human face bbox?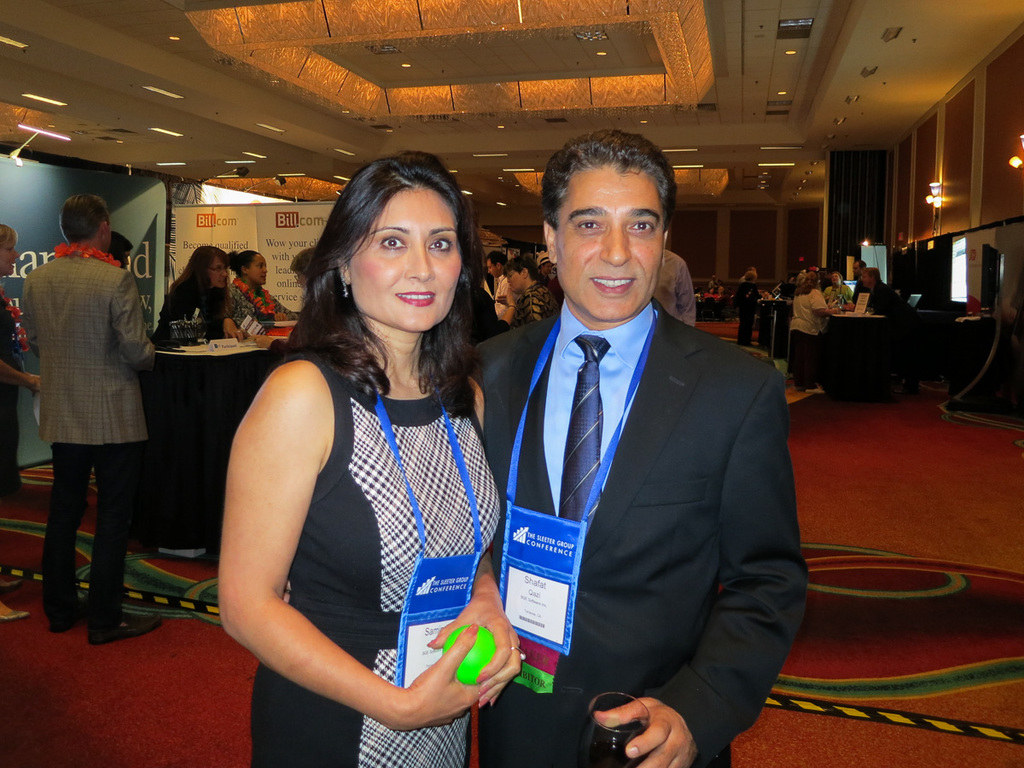
{"left": 0, "top": 231, "right": 24, "bottom": 284}
